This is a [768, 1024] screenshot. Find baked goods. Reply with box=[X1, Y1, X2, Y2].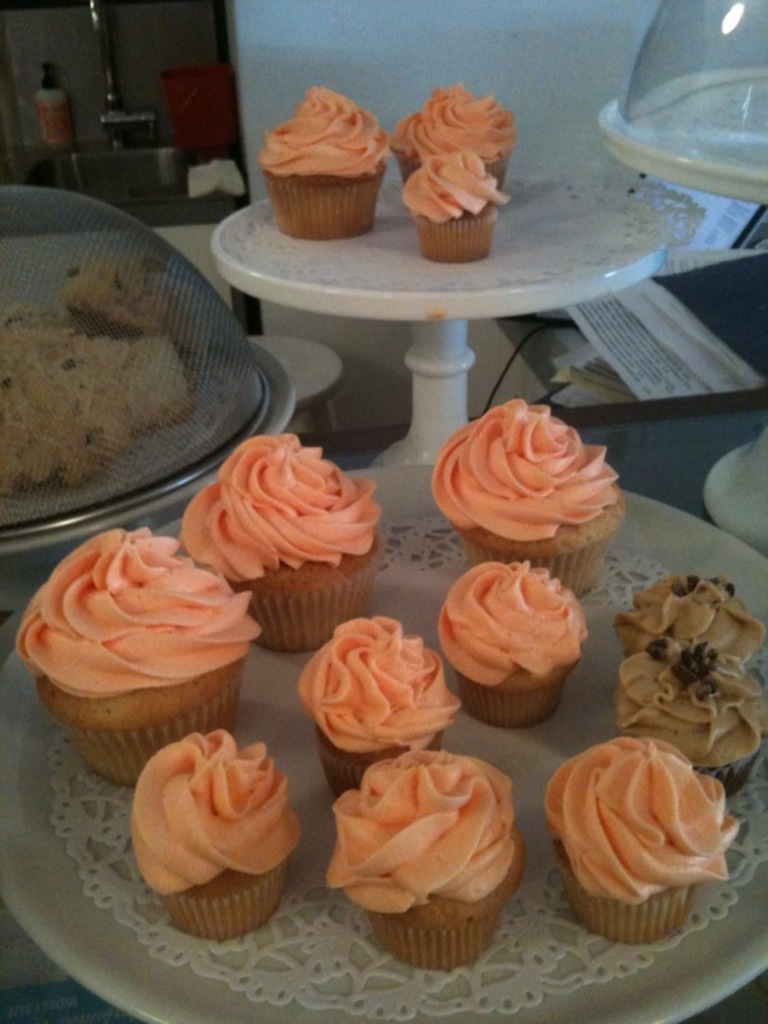
box=[55, 264, 174, 329].
